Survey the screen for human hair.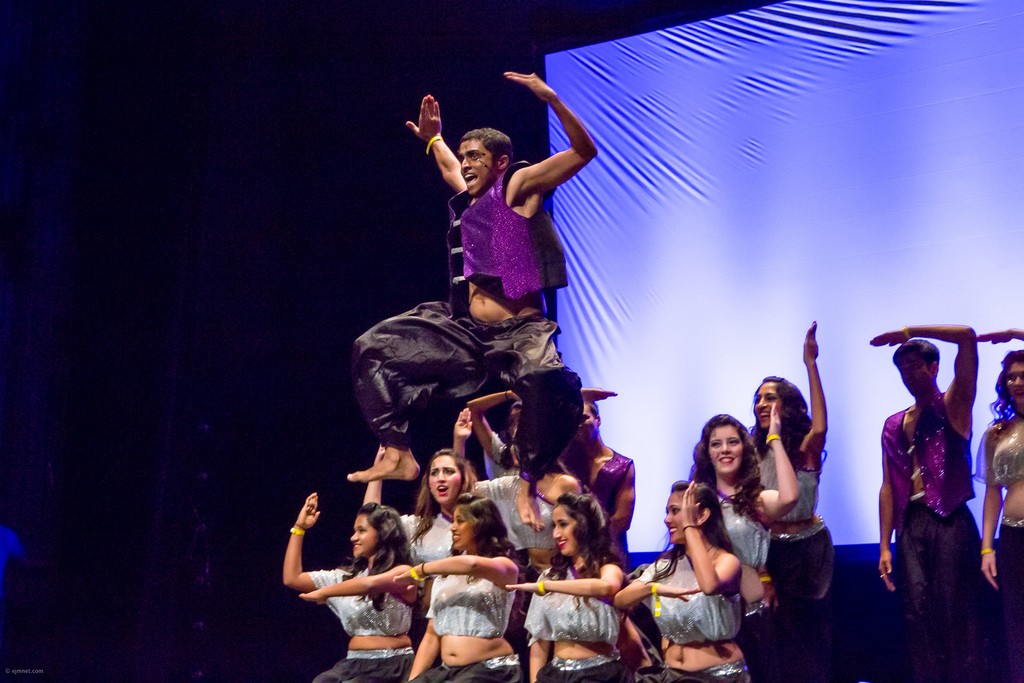
Survey found: 459:127:510:174.
